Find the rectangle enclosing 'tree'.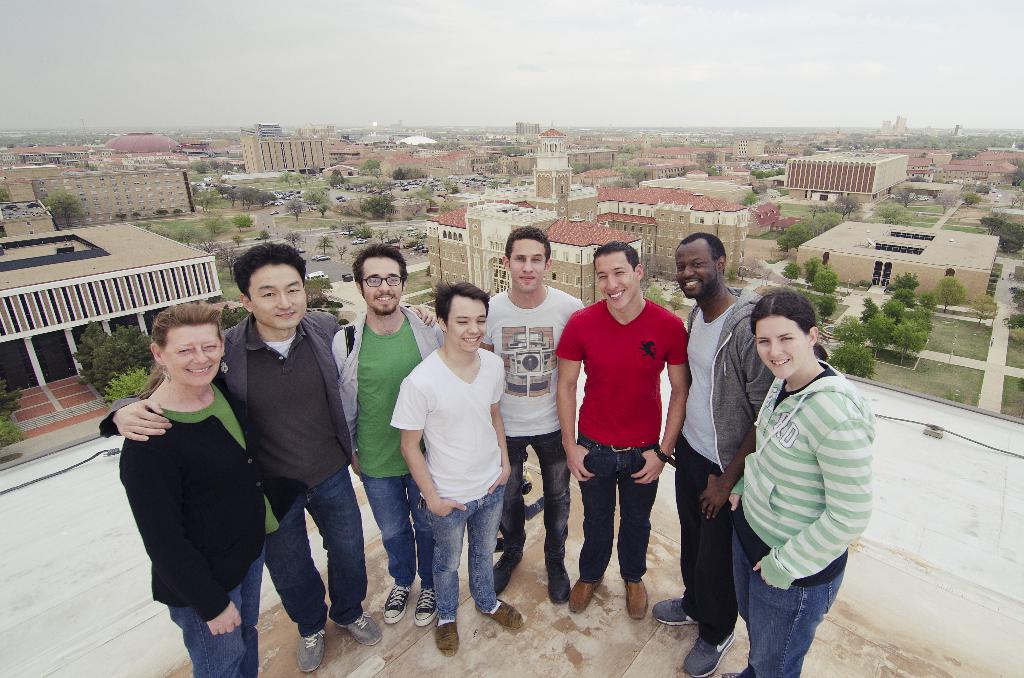
<region>76, 321, 159, 398</region>.
